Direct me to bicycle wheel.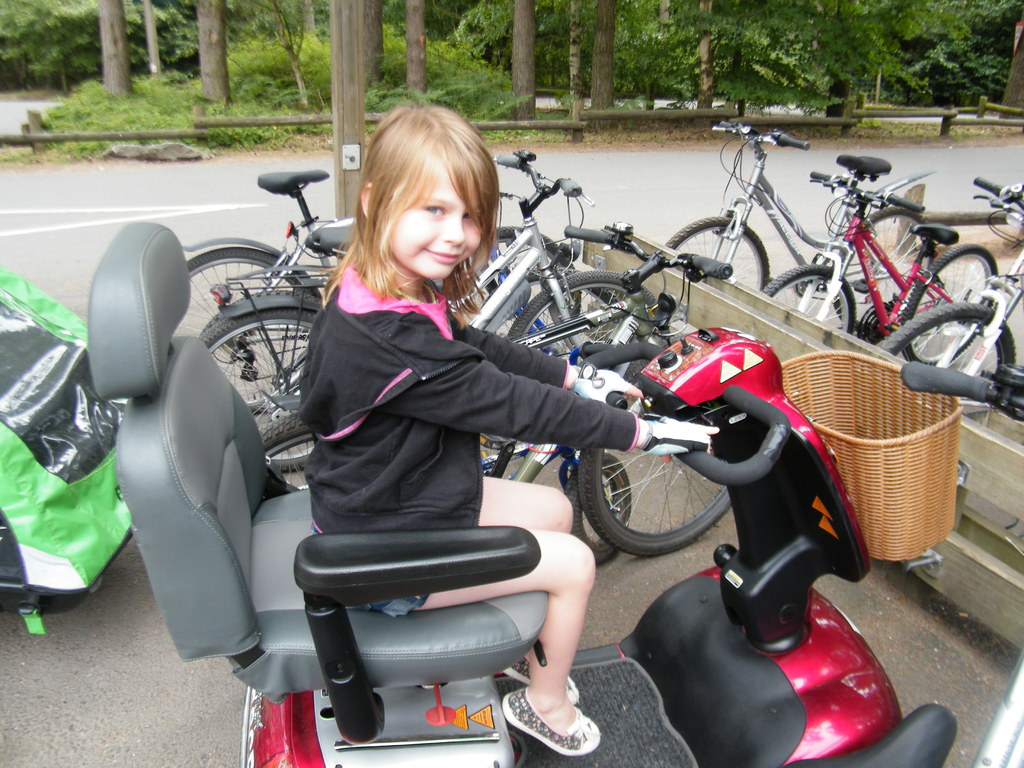
Direction: pyautogui.locateOnScreen(500, 269, 670, 384).
